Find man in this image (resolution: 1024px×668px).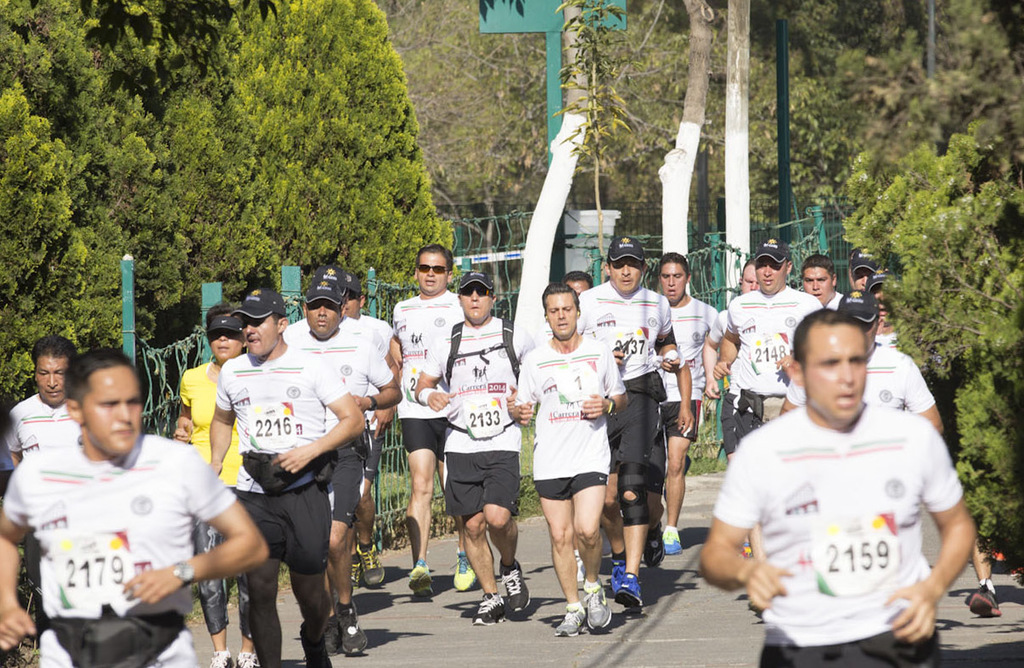
bbox=(707, 314, 969, 667).
